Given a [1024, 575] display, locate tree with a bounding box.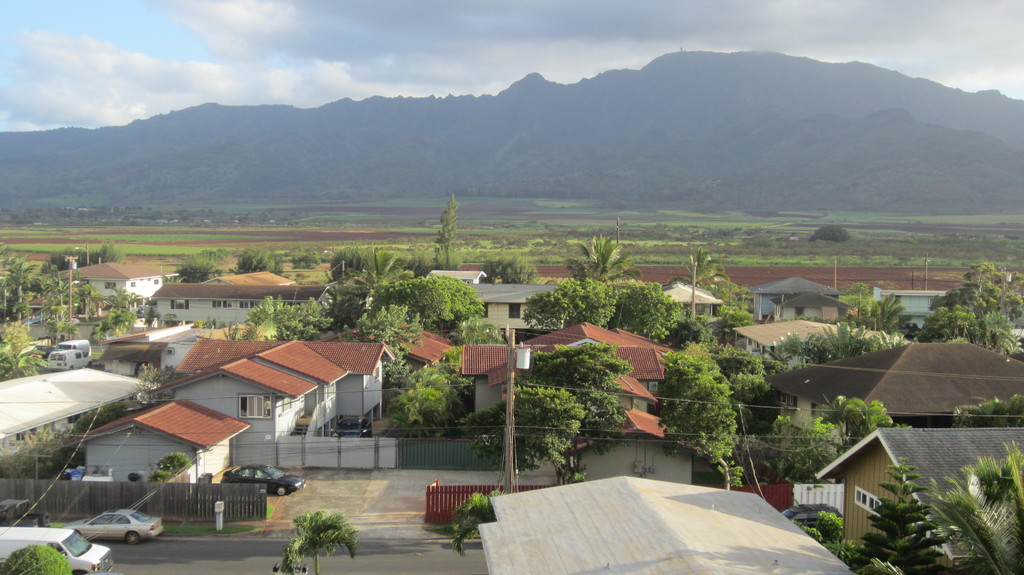
Located: (84,305,132,355).
